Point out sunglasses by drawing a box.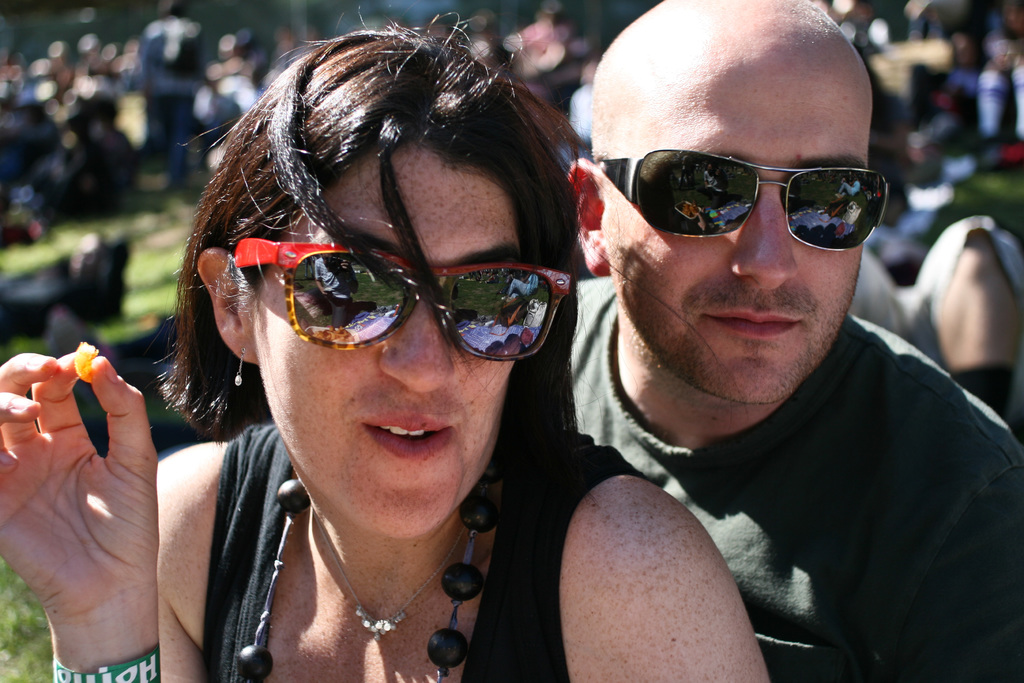
(x1=596, y1=147, x2=890, y2=253).
